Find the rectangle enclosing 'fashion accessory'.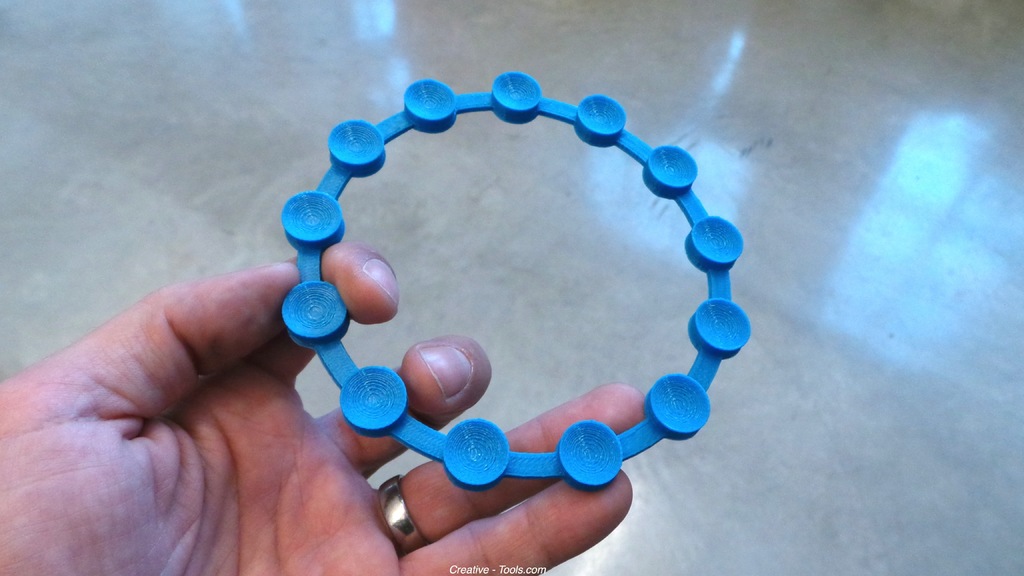
279/72/749/492.
